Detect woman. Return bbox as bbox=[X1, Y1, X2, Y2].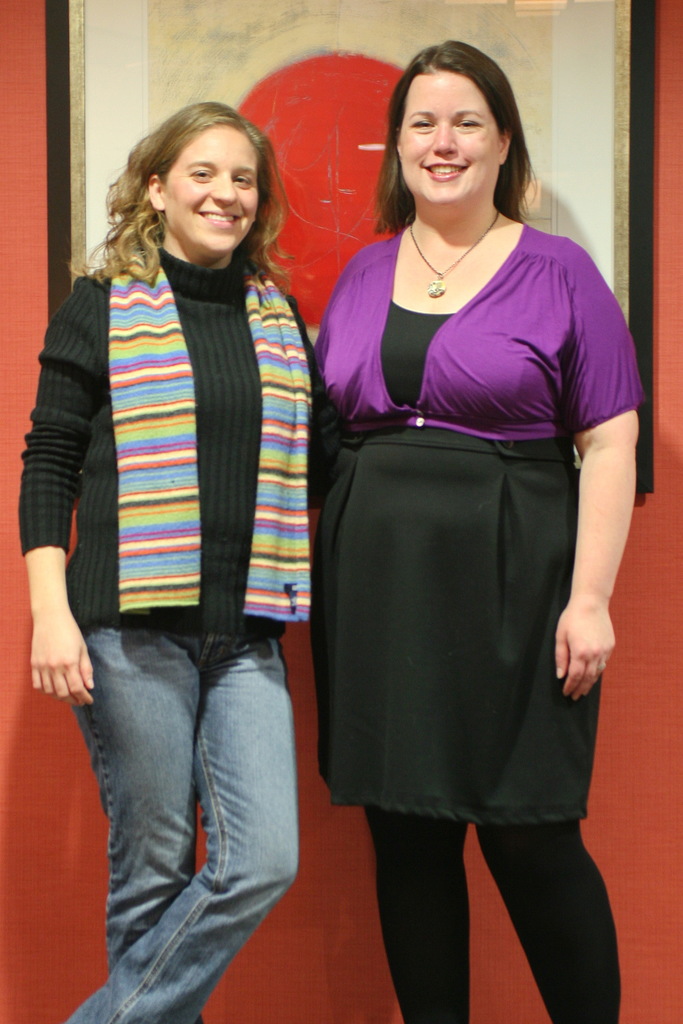
bbox=[280, 38, 635, 998].
